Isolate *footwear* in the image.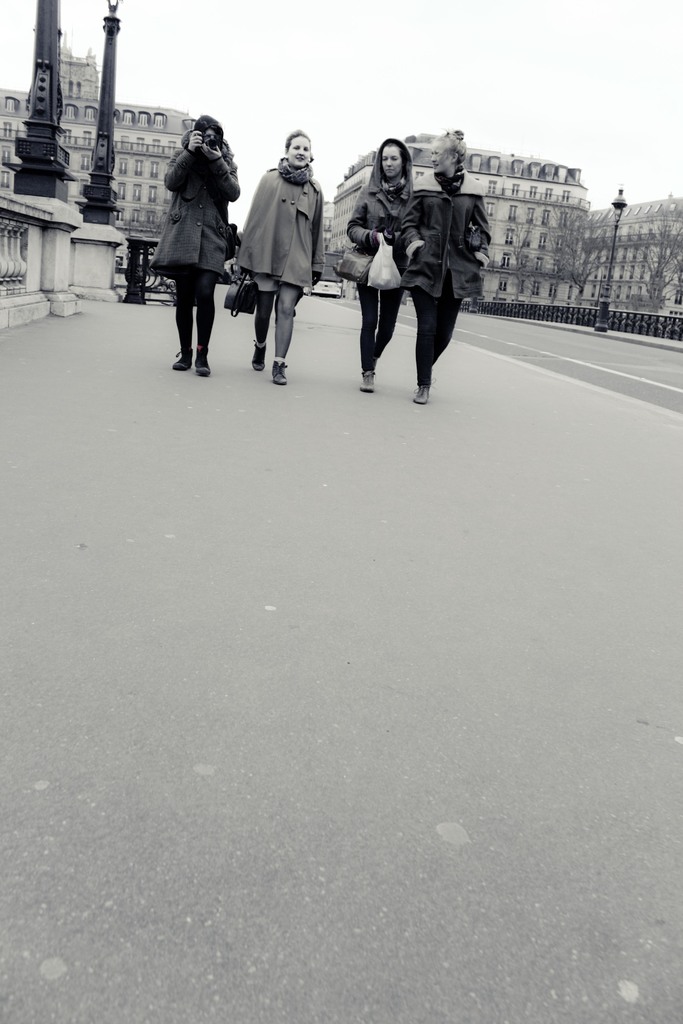
Isolated region: (270,358,292,388).
